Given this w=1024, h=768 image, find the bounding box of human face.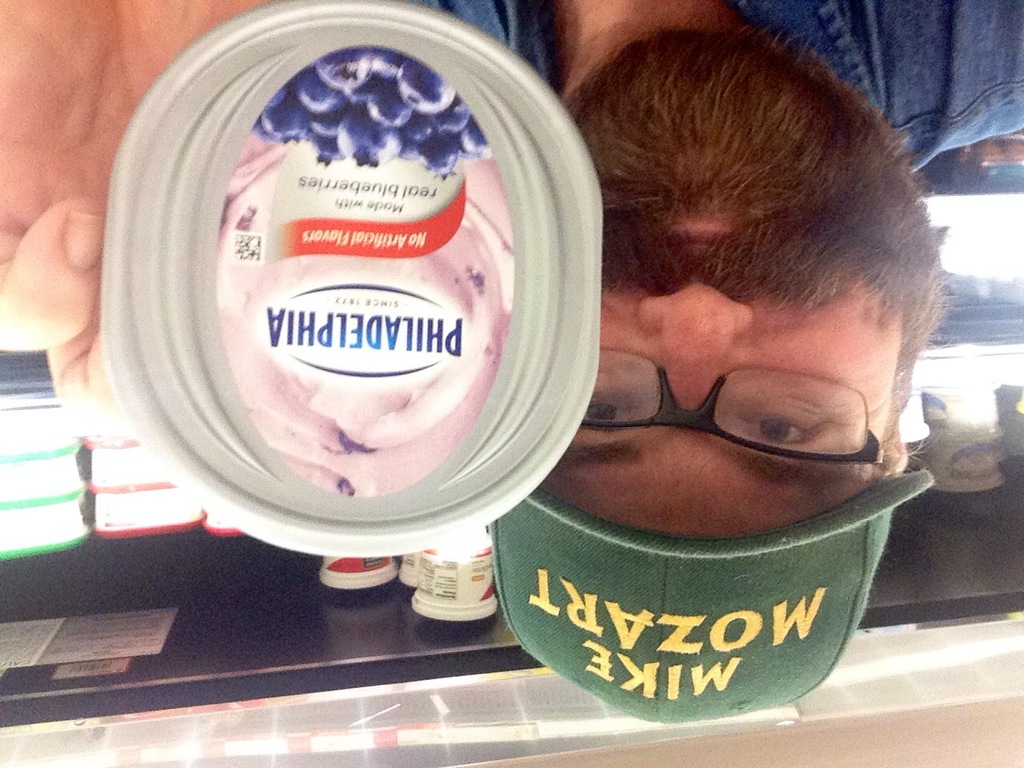
563,74,943,522.
